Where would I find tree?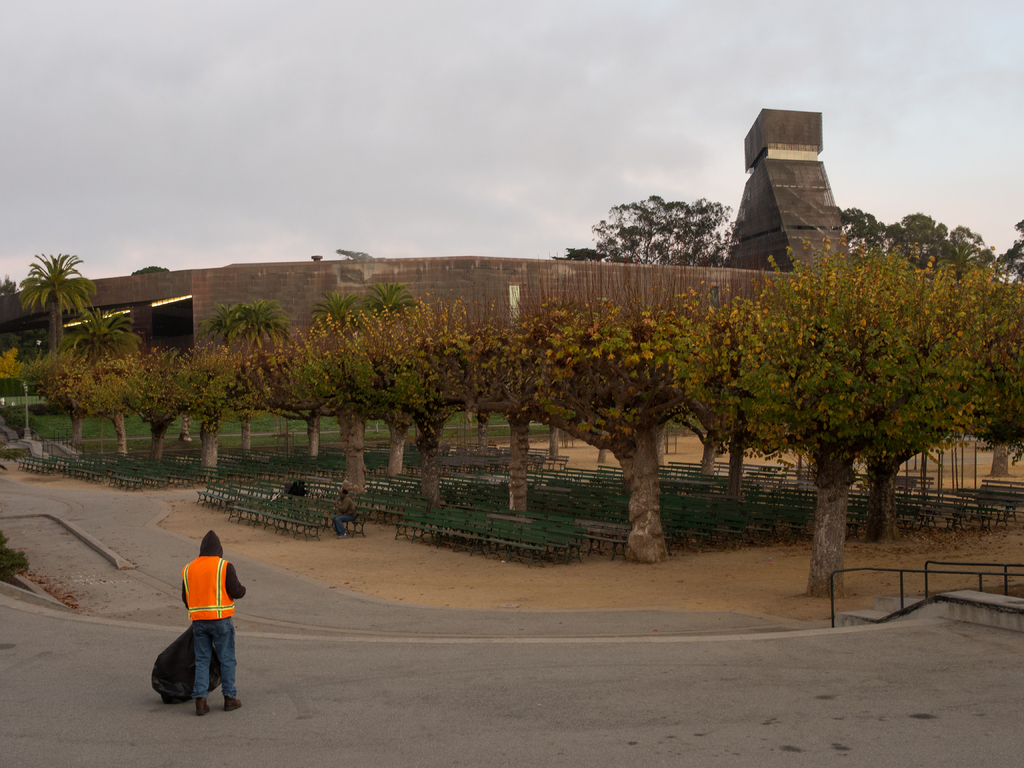
At rect(349, 294, 511, 501).
